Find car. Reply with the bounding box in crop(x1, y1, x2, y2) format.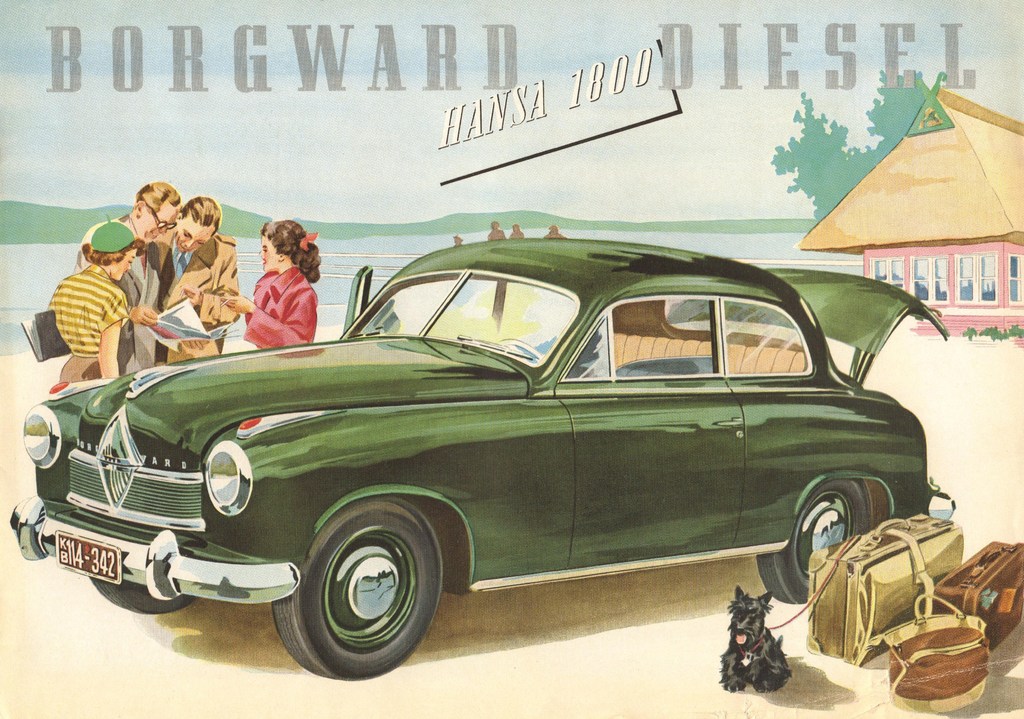
crop(4, 235, 955, 683).
